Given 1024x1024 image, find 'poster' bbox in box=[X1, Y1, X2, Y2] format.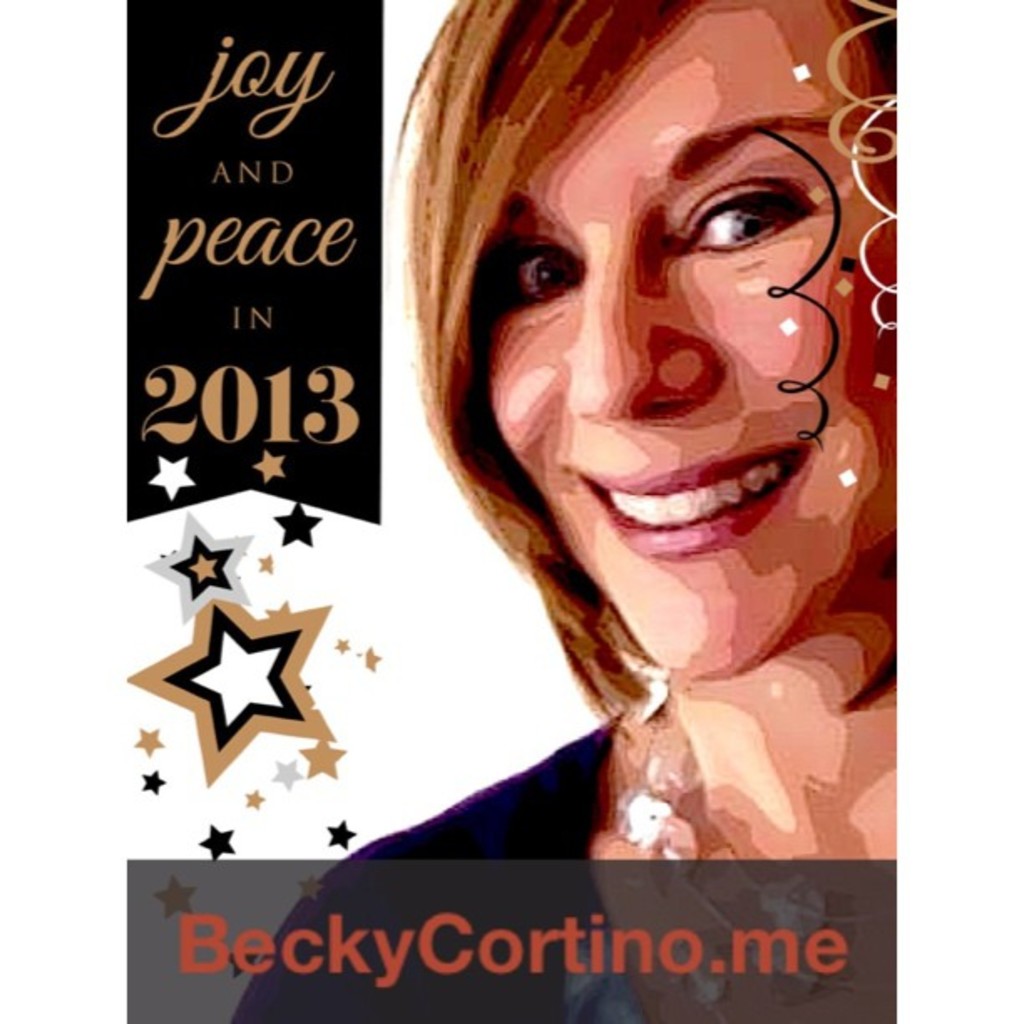
box=[0, 0, 1022, 1022].
